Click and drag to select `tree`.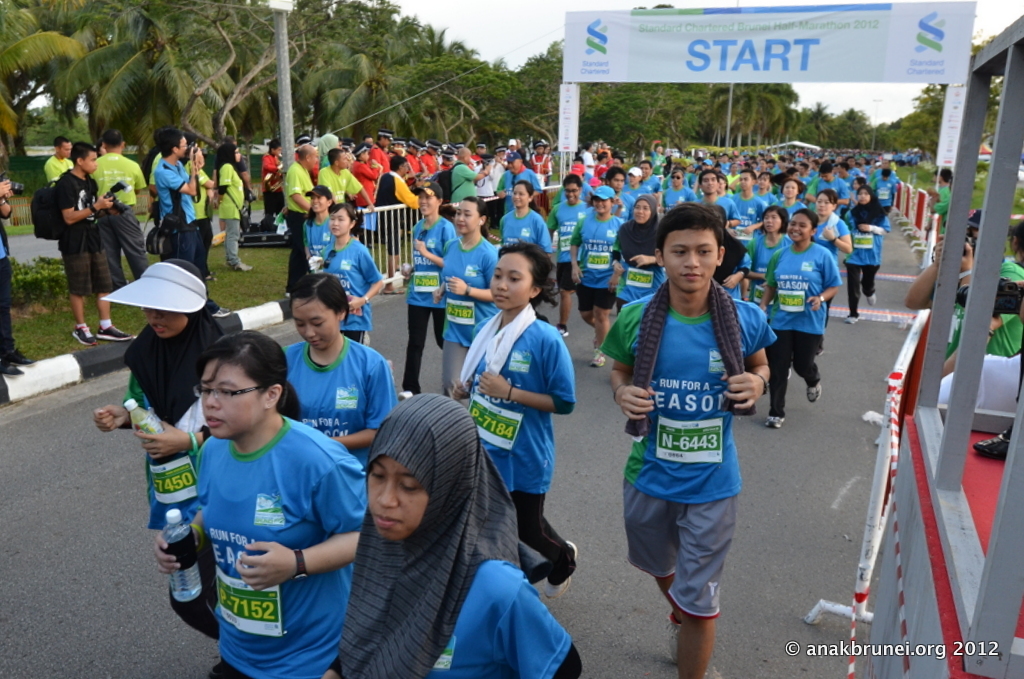
Selection: 893/108/919/152.
